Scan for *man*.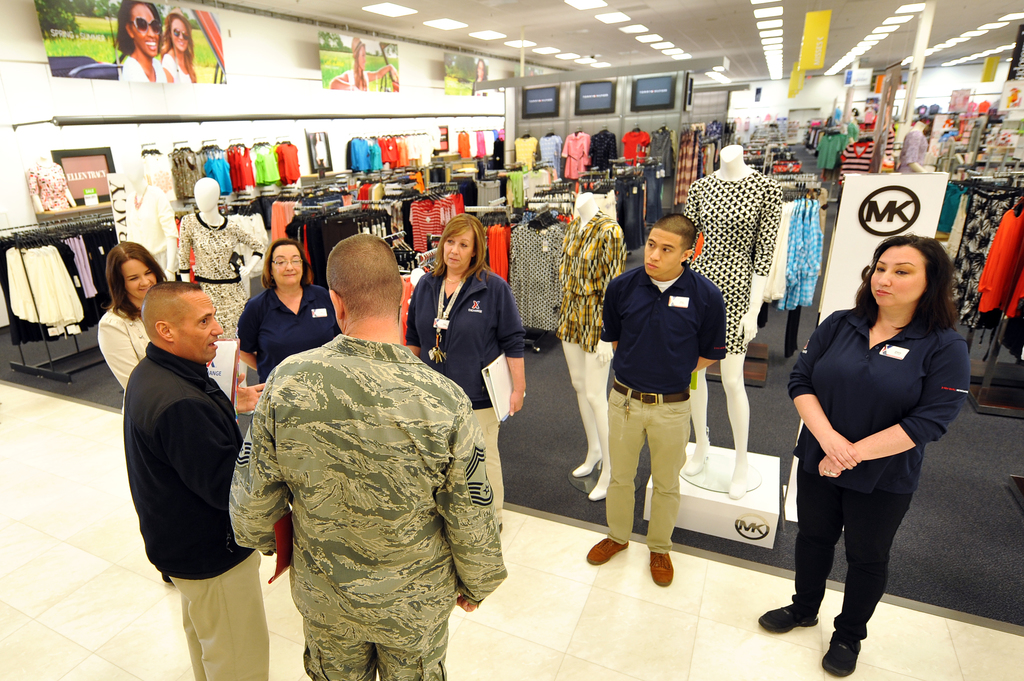
Scan result: Rect(225, 229, 507, 680).
